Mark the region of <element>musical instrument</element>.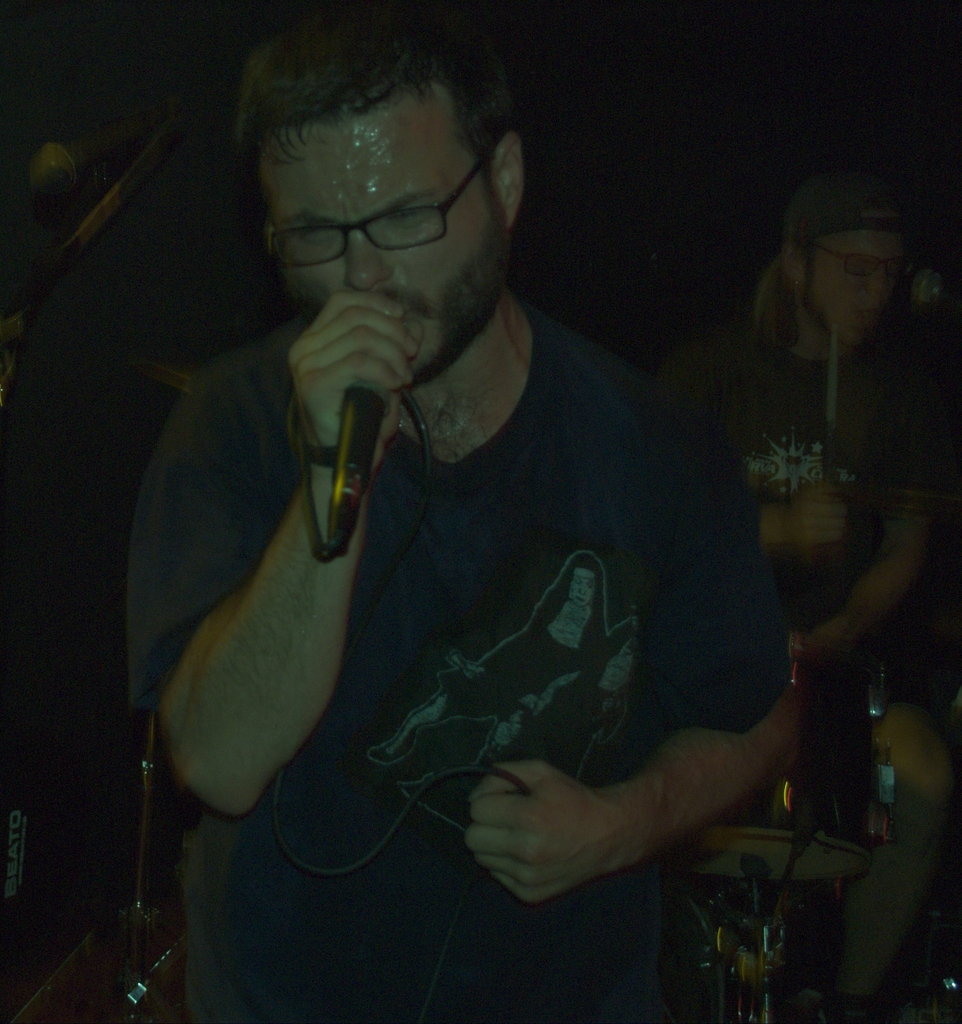
Region: left=672, top=596, right=898, bottom=949.
